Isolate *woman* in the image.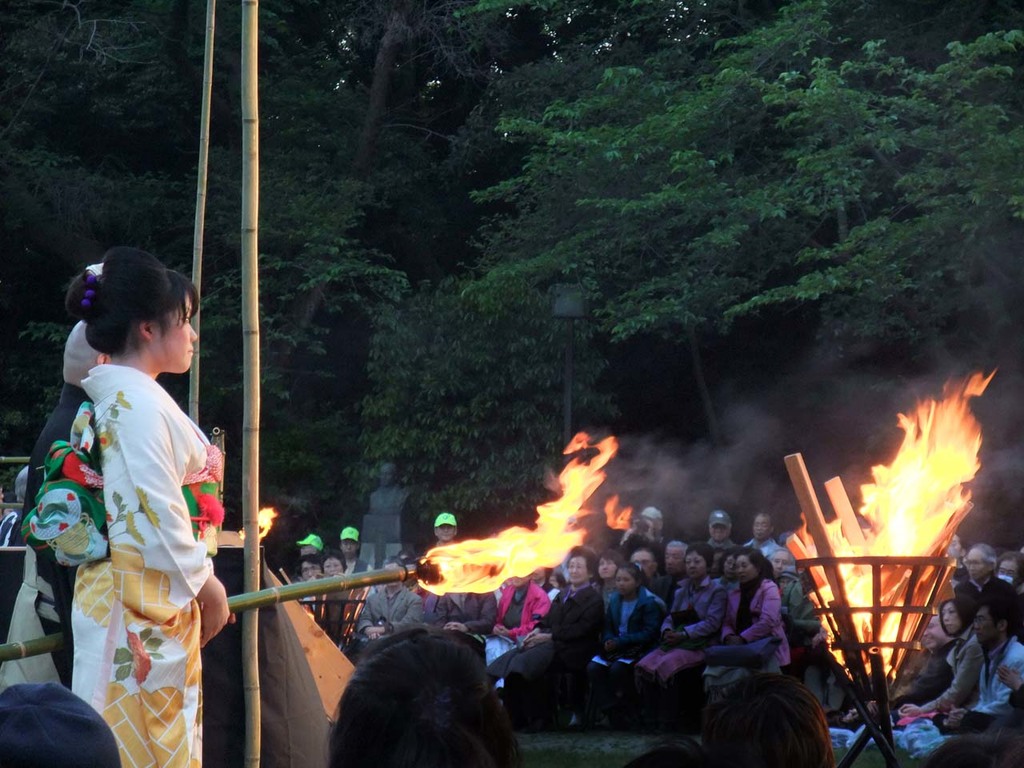
Isolated region: locate(21, 246, 254, 767).
